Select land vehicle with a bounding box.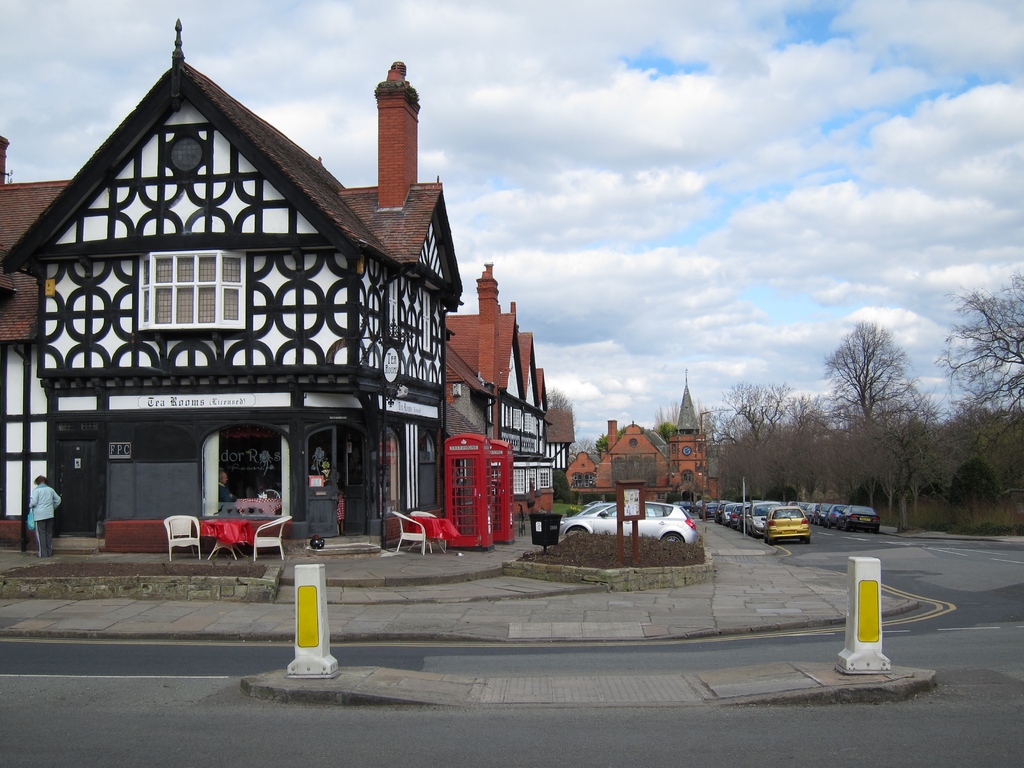
locate(579, 502, 659, 513).
